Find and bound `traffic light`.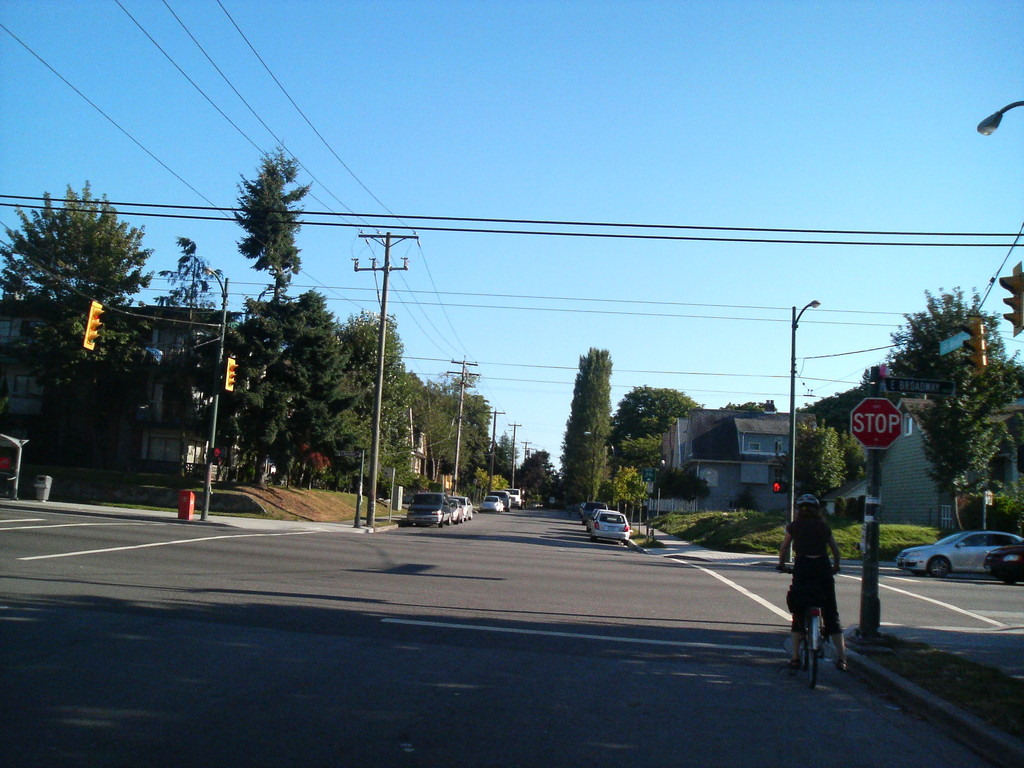
Bound: left=998, top=259, right=1023, bottom=337.
